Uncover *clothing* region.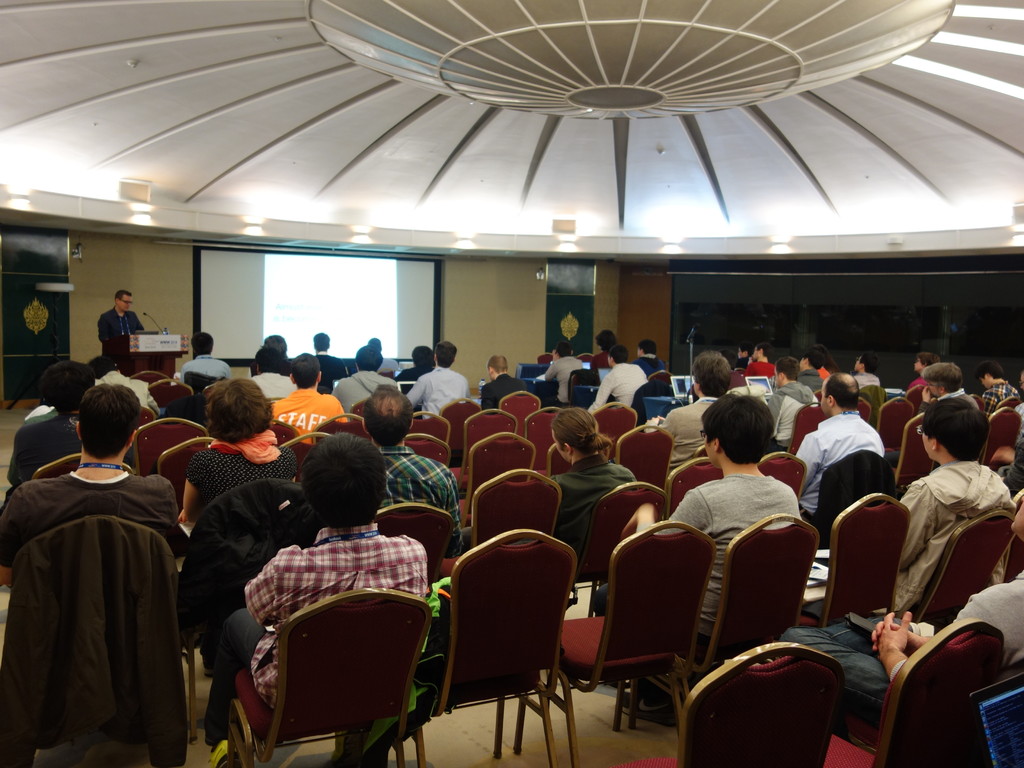
Uncovered: [312, 351, 351, 396].
